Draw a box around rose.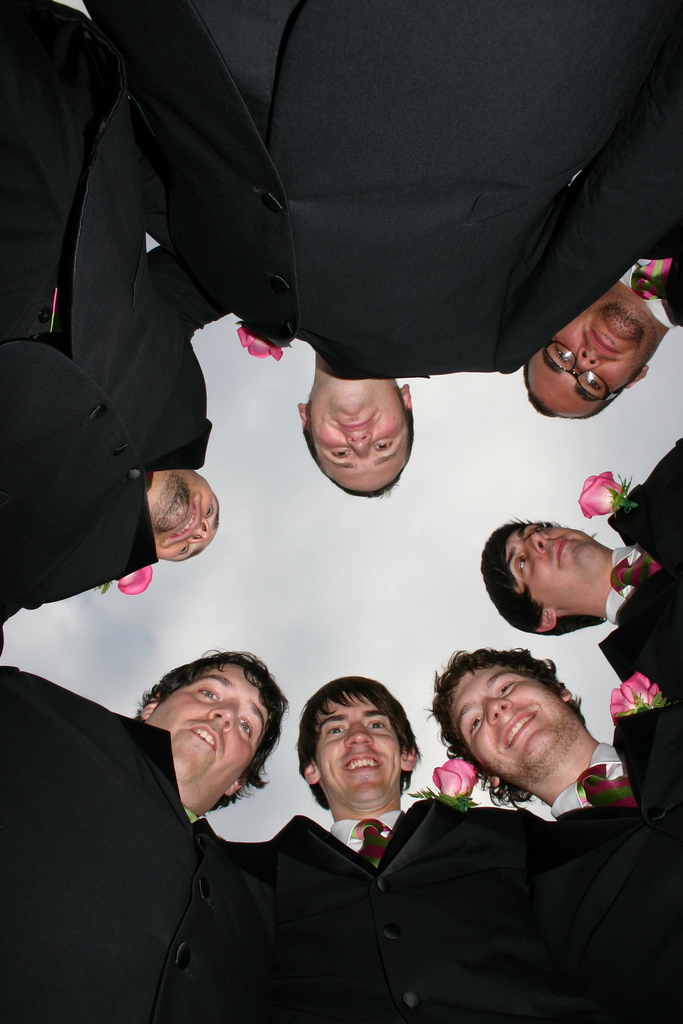
pyautogui.locateOnScreen(434, 758, 479, 803).
